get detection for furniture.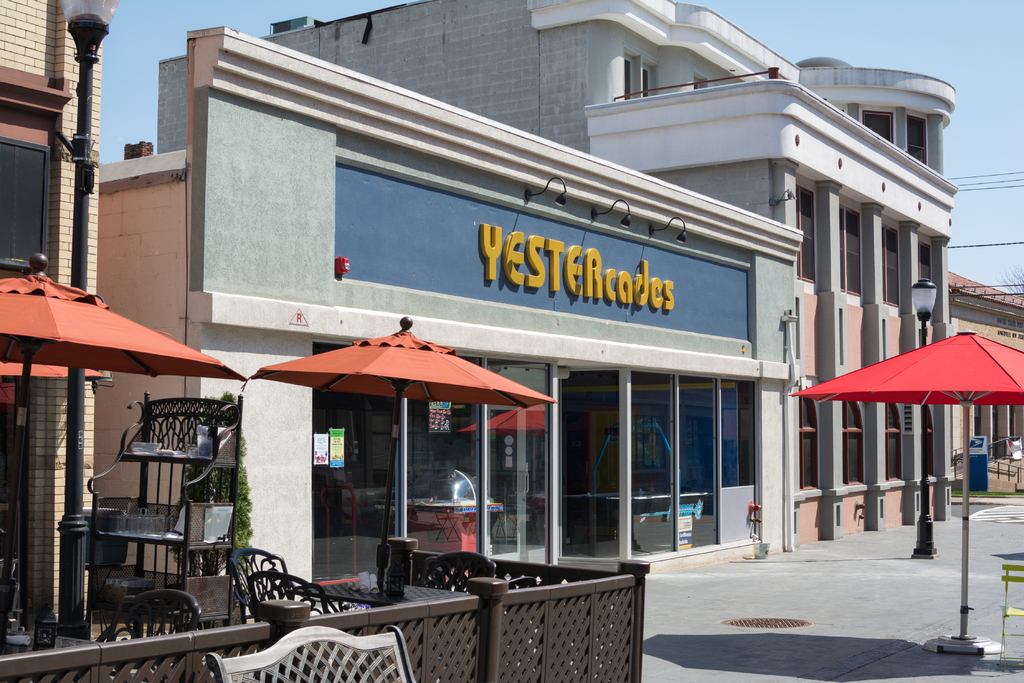
Detection: 199/619/417/682.
